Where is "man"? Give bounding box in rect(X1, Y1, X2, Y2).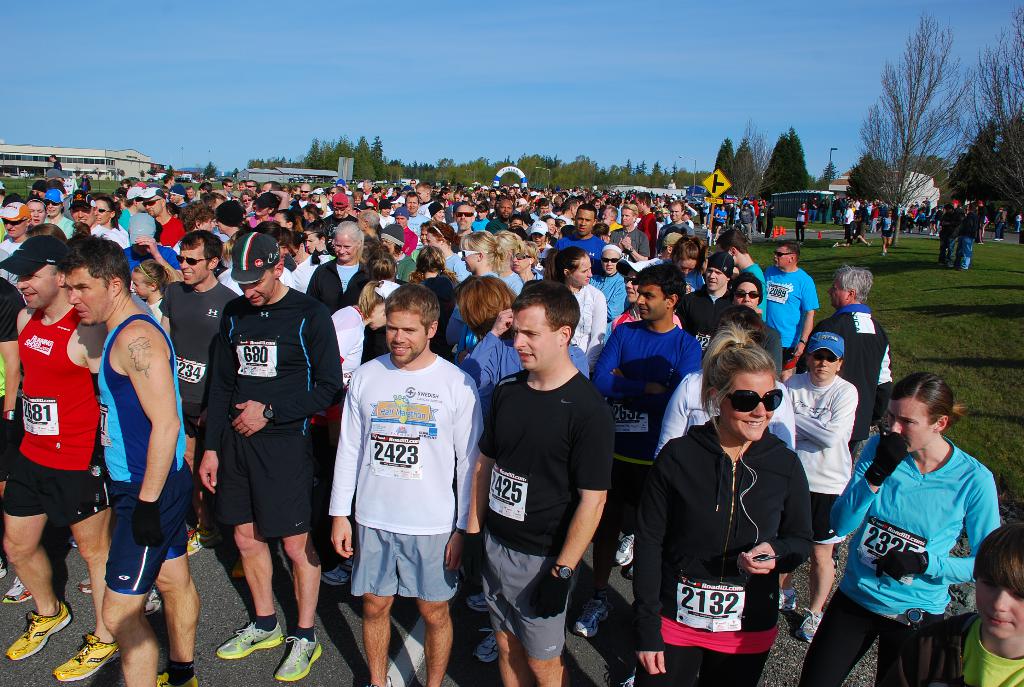
rect(762, 232, 819, 383).
